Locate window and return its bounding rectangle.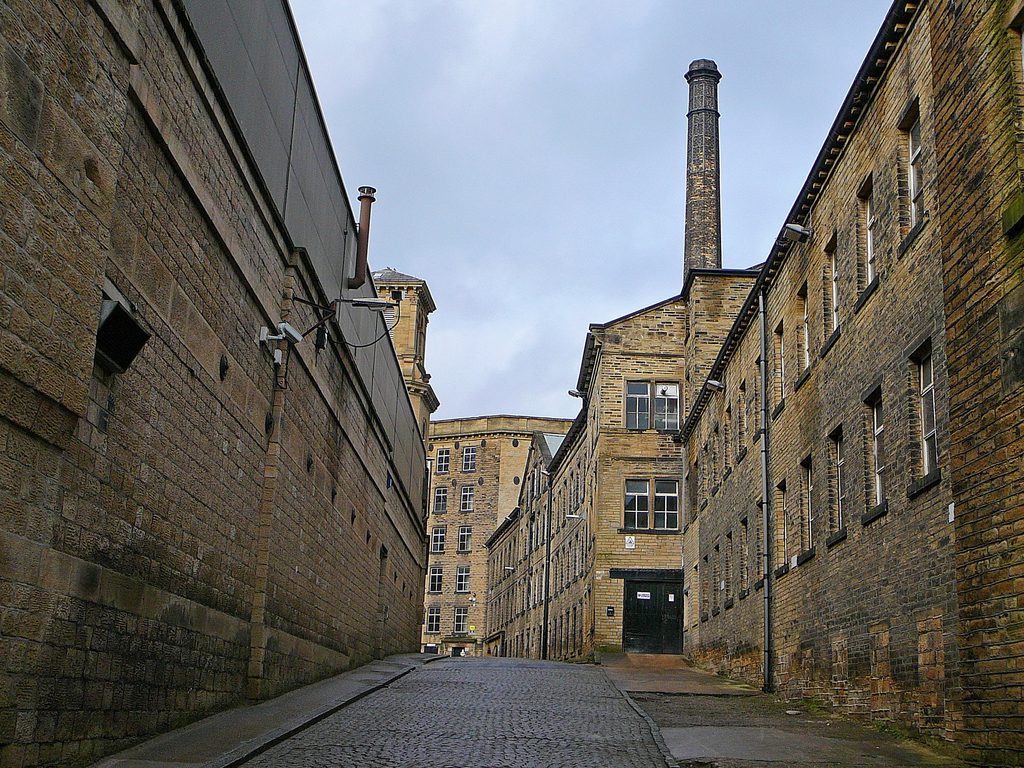
detection(460, 484, 474, 511).
